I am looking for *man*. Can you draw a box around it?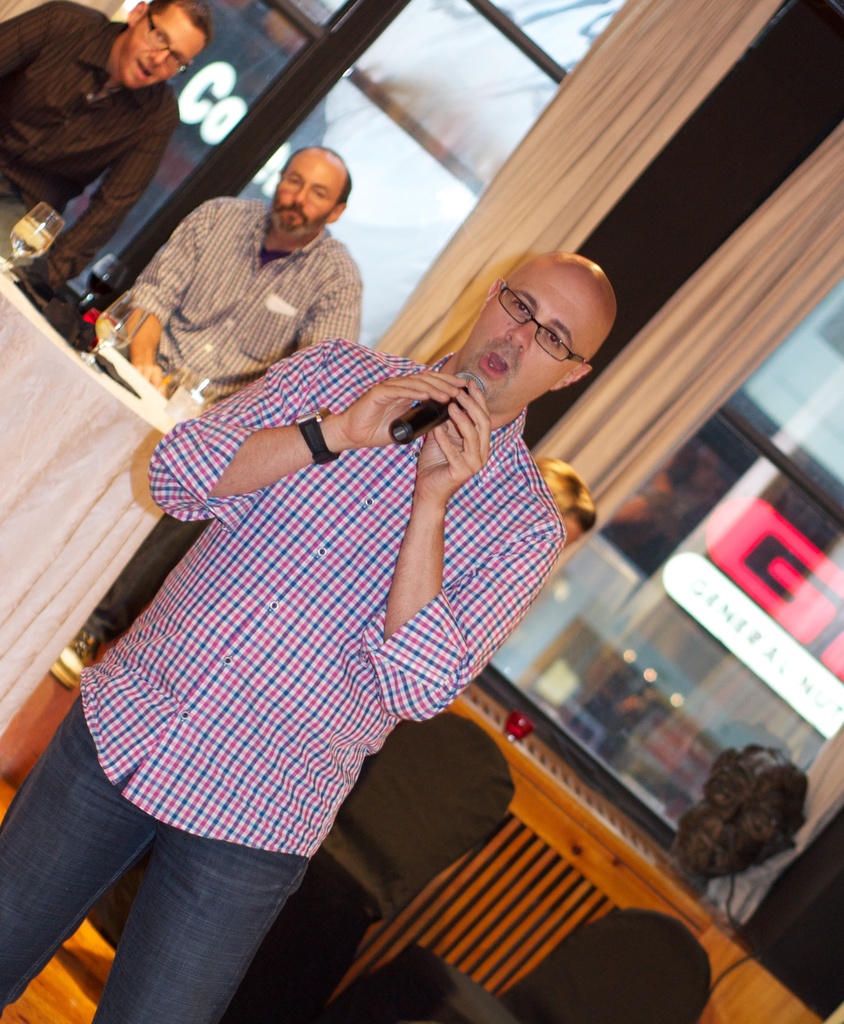
Sure, the bounding box is {"left": 0, "top": 247, "right": 618, "bottom": 1023}.
